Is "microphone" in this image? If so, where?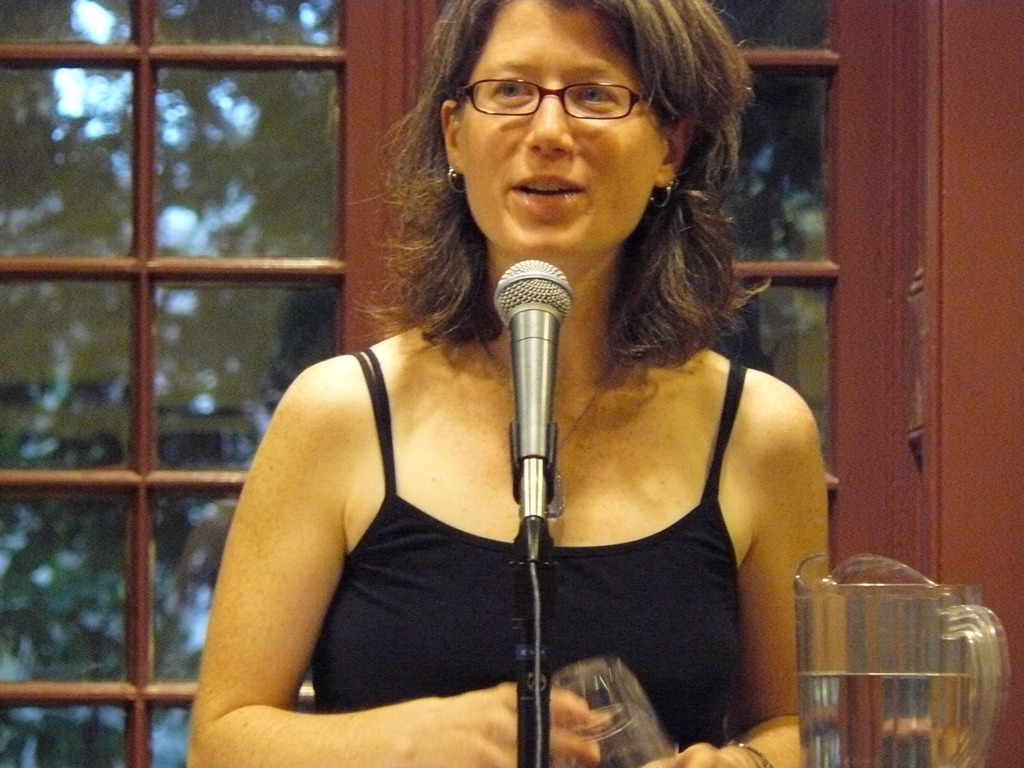
Yes, at left=488, top=263, right=595, bottom=524.
